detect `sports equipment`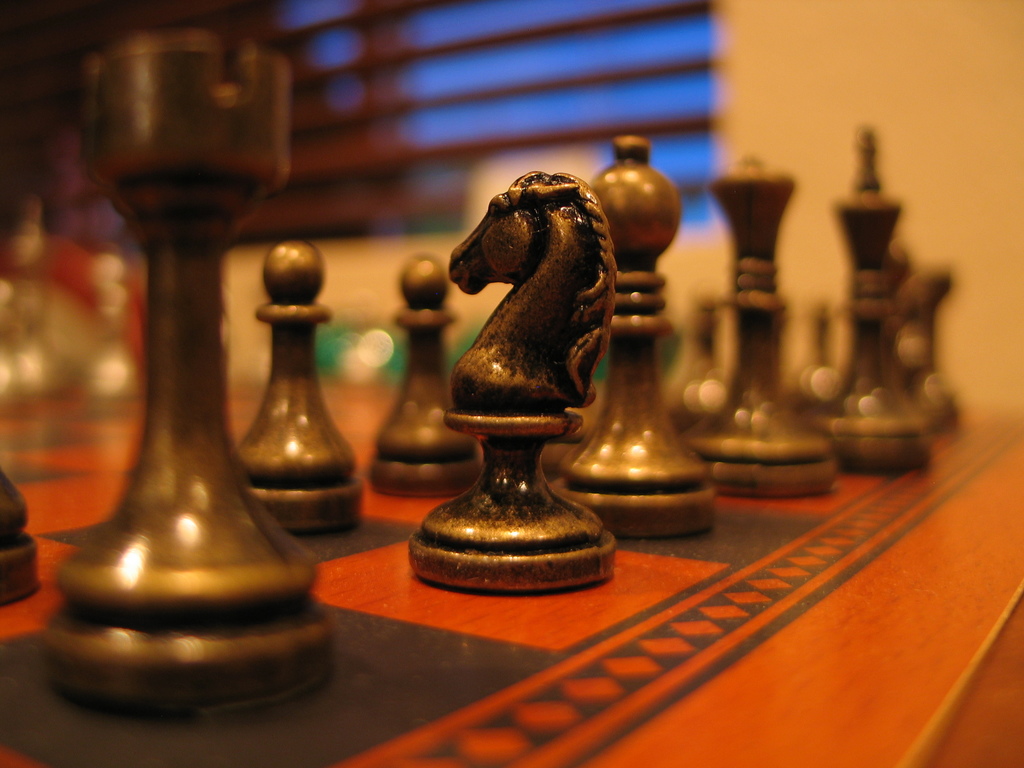
crop(0, 378, 1023, 767)
